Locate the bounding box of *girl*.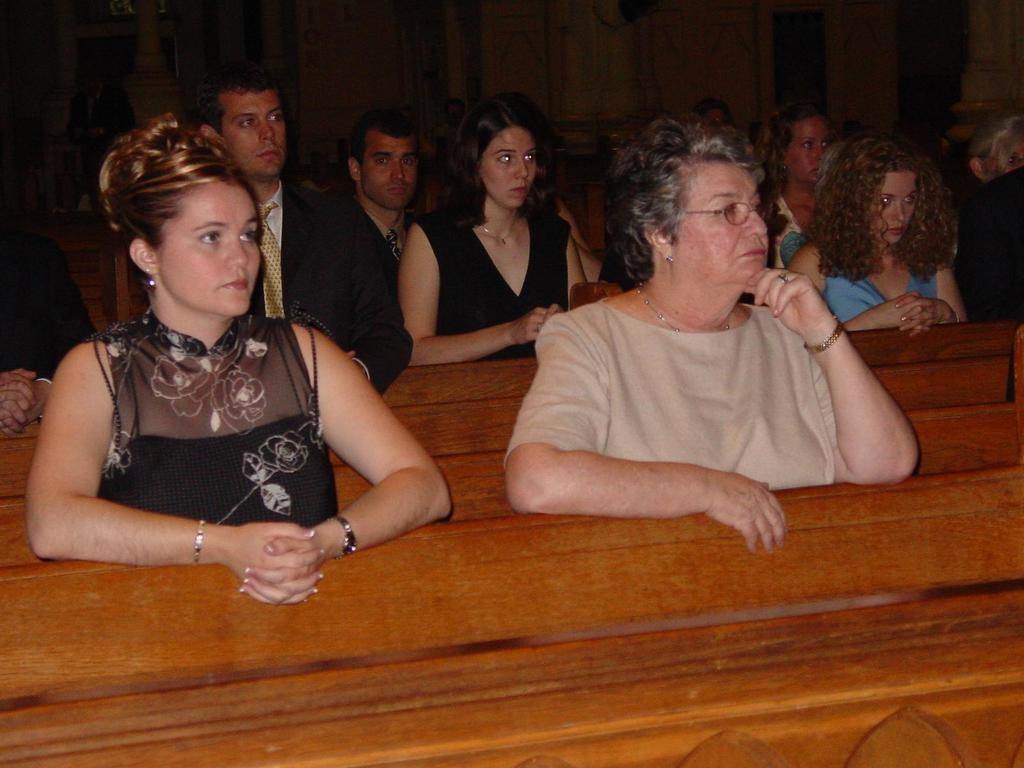
Bounding box: bbox(780, 137, 970, 337).
